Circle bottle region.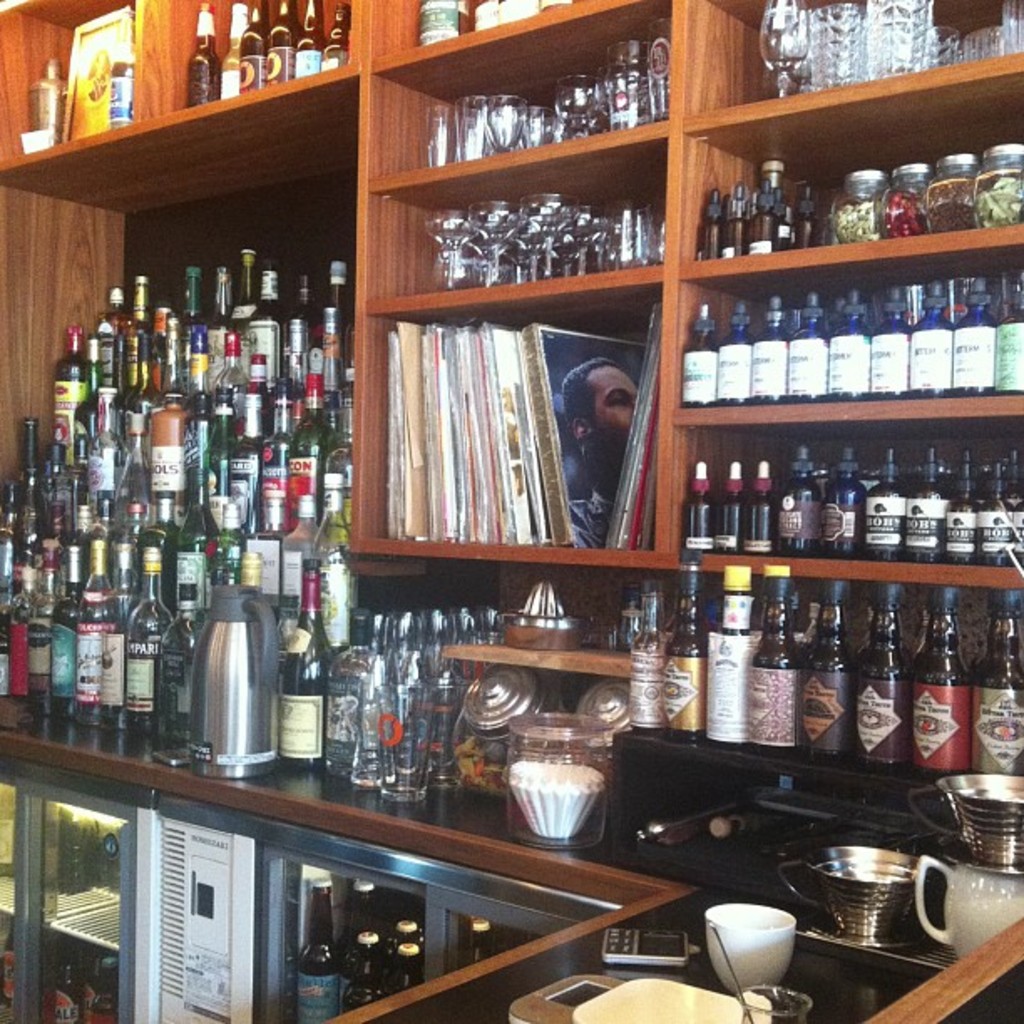
Region: [895,279,959,392].
